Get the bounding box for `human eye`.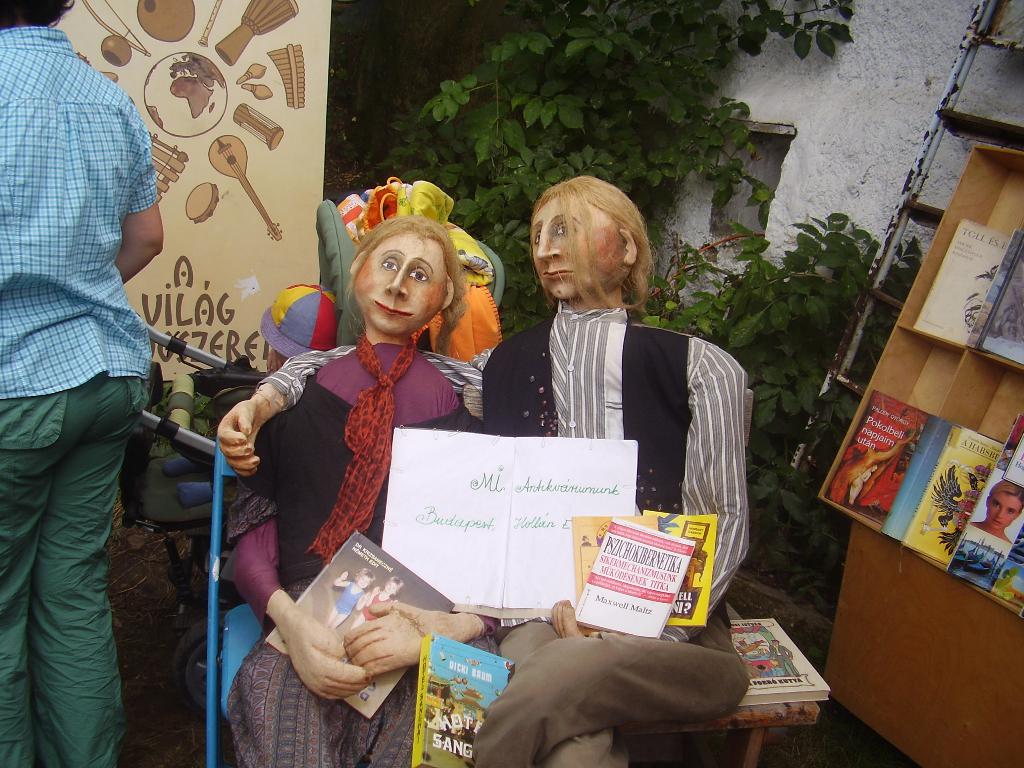
x1=380 y1=254 x2=398 y2=273.
